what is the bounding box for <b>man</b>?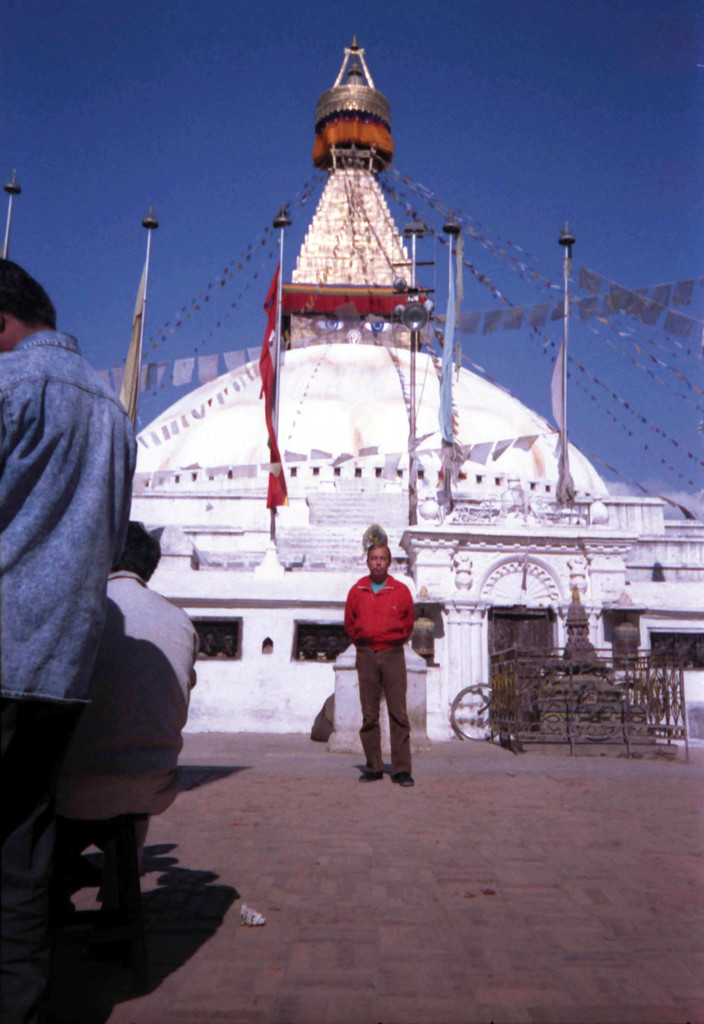
[x1=335, y1=548, x2=430, y2=794].
